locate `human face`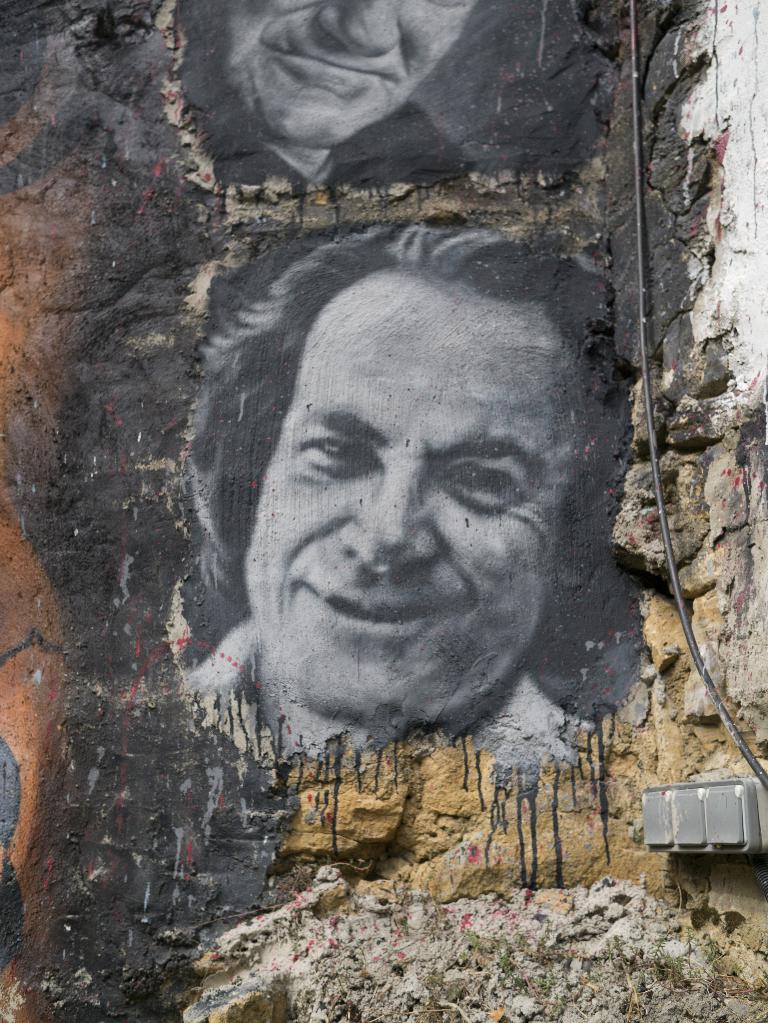
{"left": 243, "top": 258, "right": 595, "bottom": 726}
